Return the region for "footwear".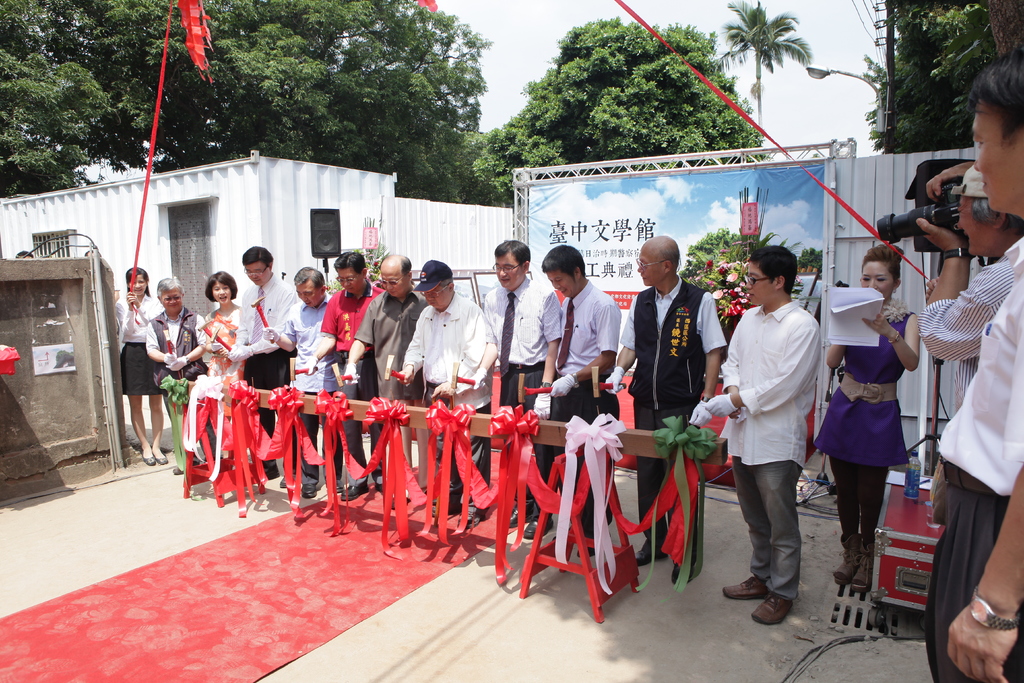
box(522, 521, 556, 541).
